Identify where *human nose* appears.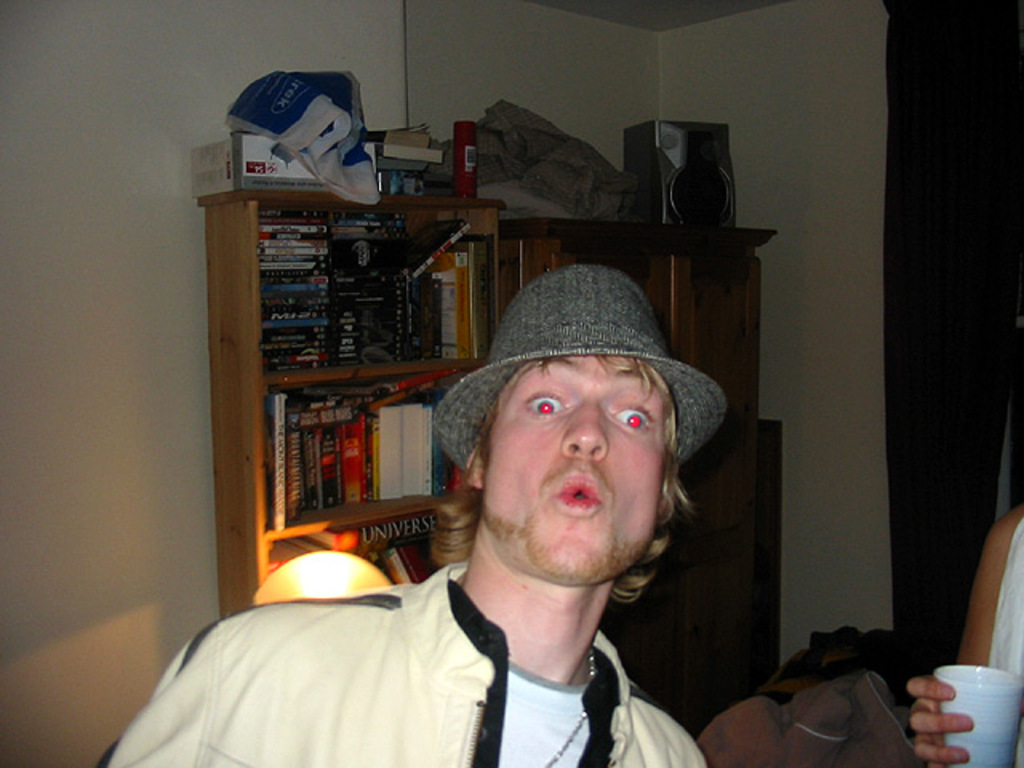
Appears at box(558, 395, 610, 459).
